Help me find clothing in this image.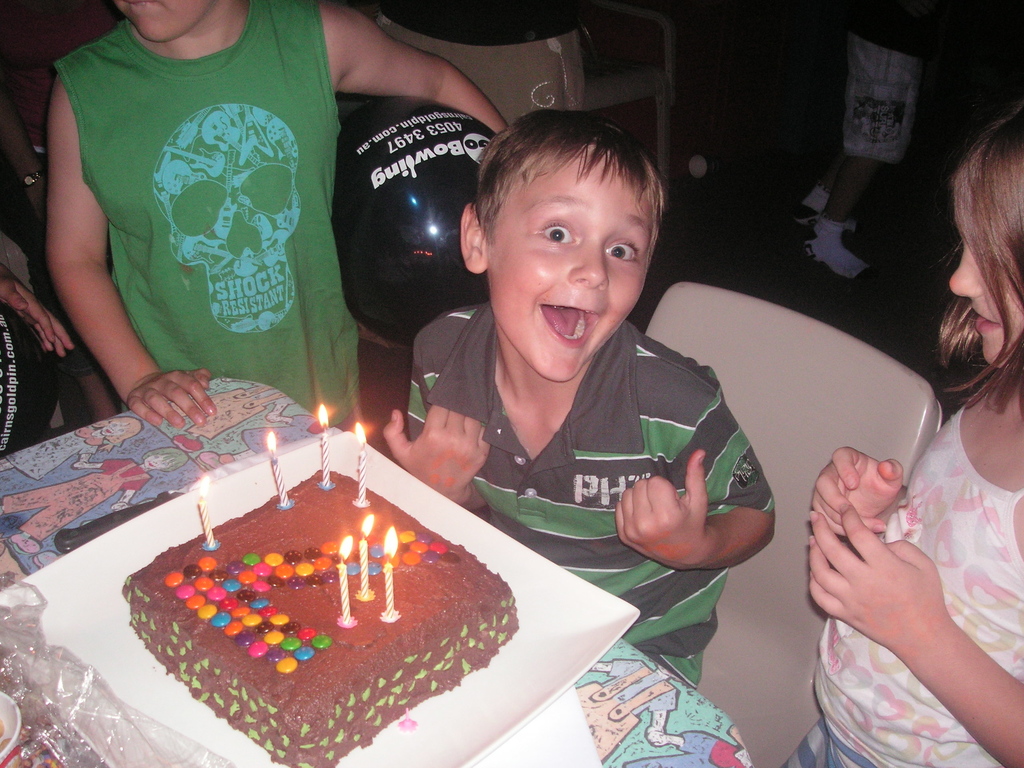
Found it: BBox(804, 367, 1023, 767).
